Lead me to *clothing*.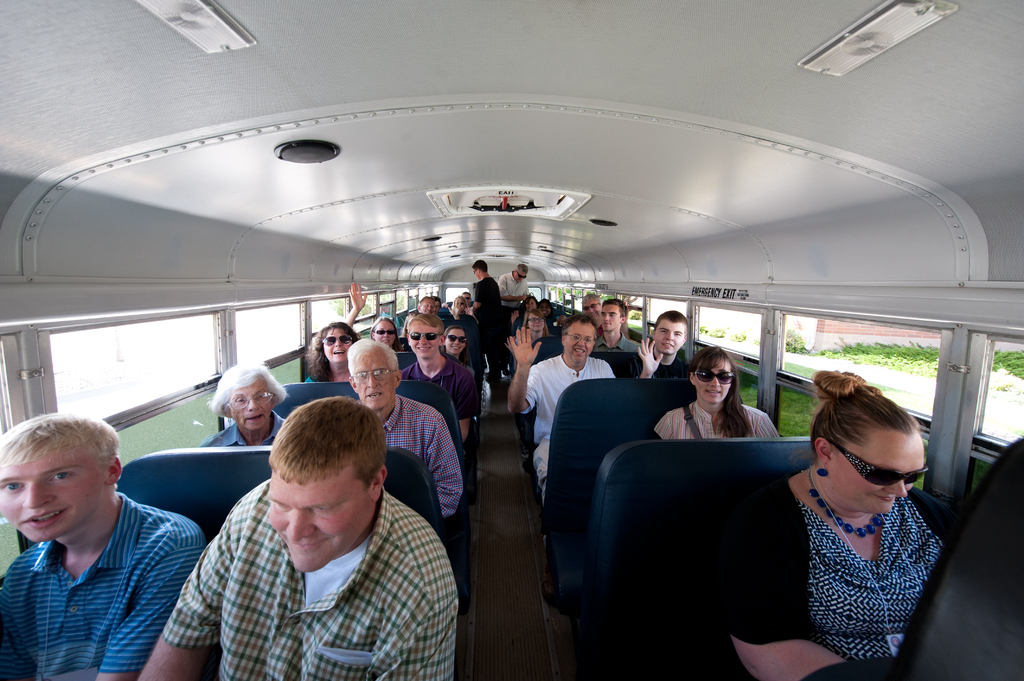
Lead to [401,358,481,422].
